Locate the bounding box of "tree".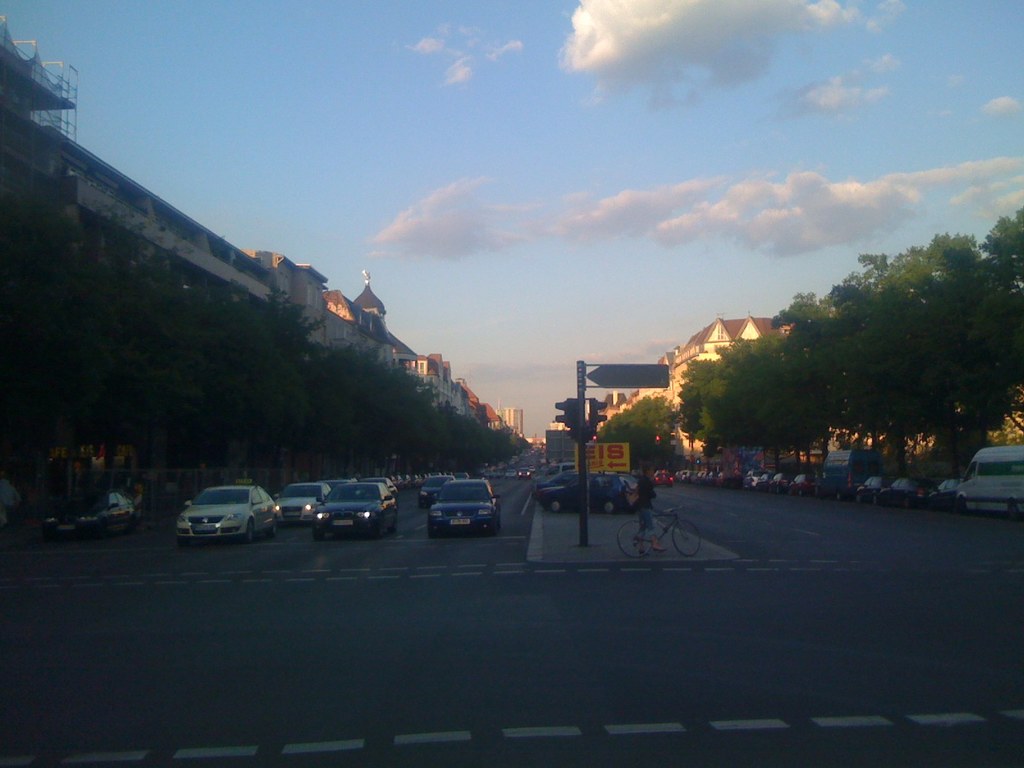
Bounding box: region(599, 396, 684, 467).
